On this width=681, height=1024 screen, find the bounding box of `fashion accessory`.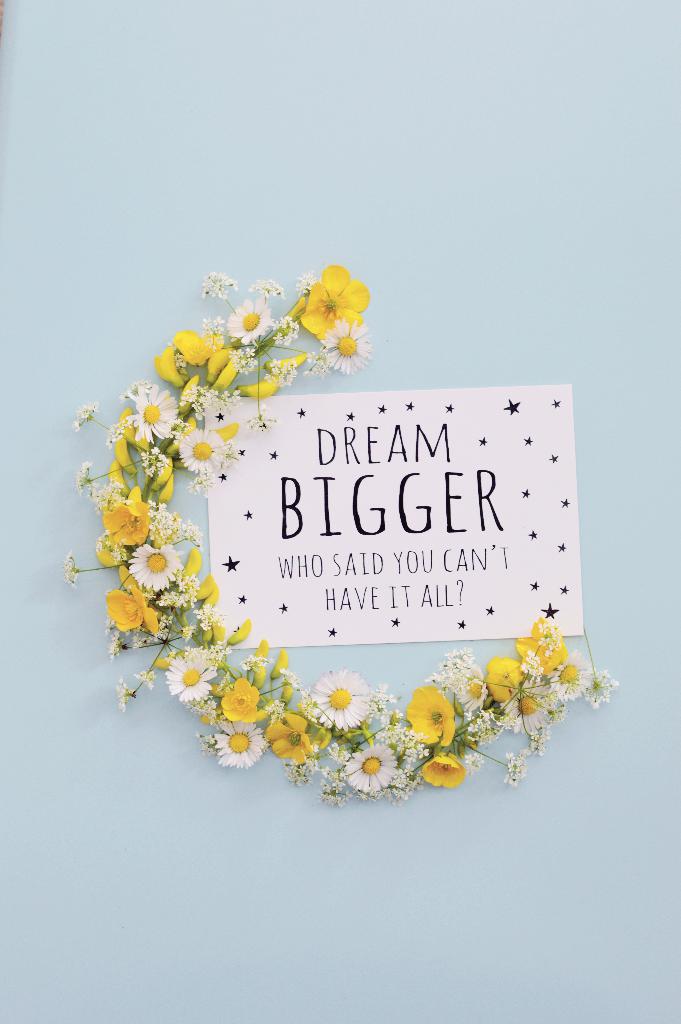
Bounding box: rect(60, 262, 621, 810).
